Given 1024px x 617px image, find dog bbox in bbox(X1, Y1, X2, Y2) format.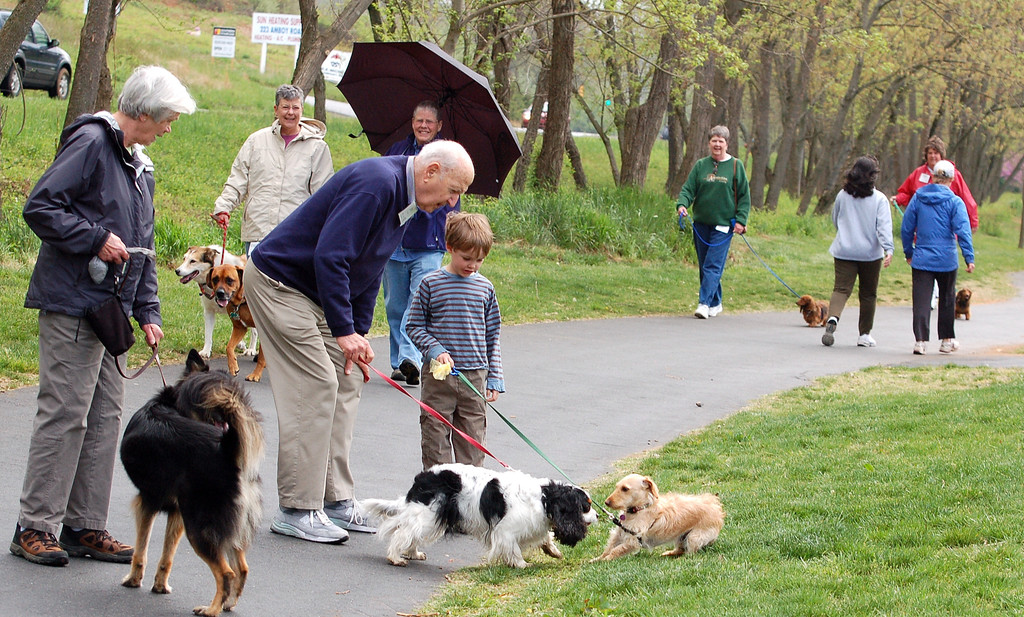
bbox(796, 293, 829, 329).
